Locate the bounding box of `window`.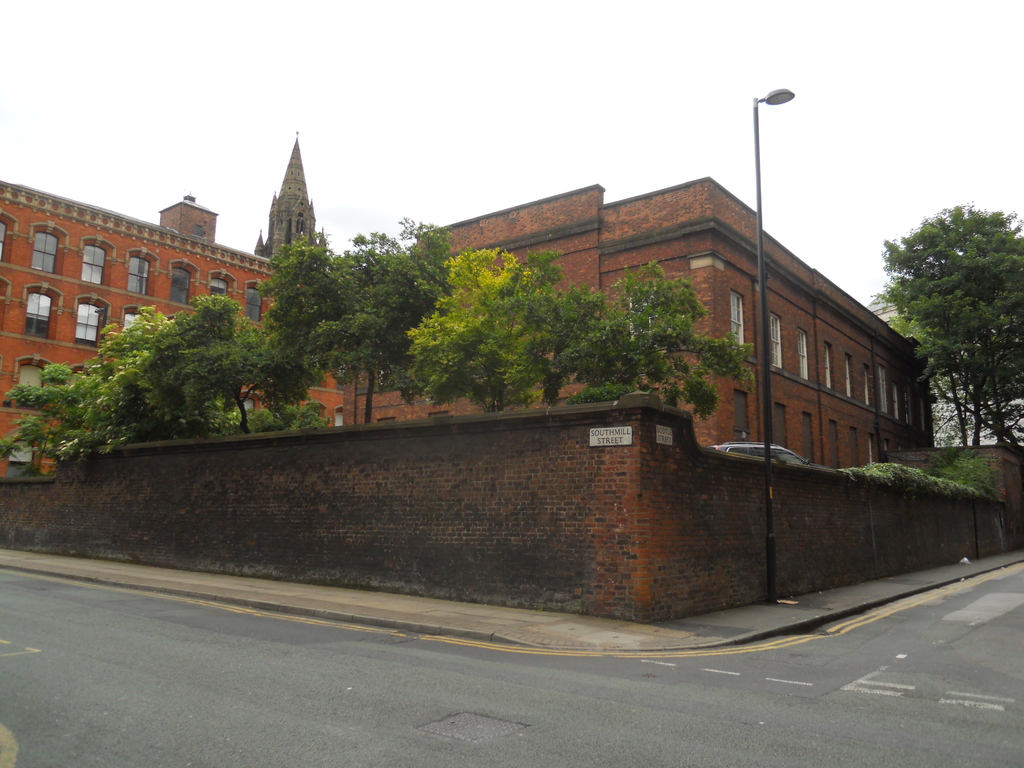
Bounding box: 767:312:785:368.
